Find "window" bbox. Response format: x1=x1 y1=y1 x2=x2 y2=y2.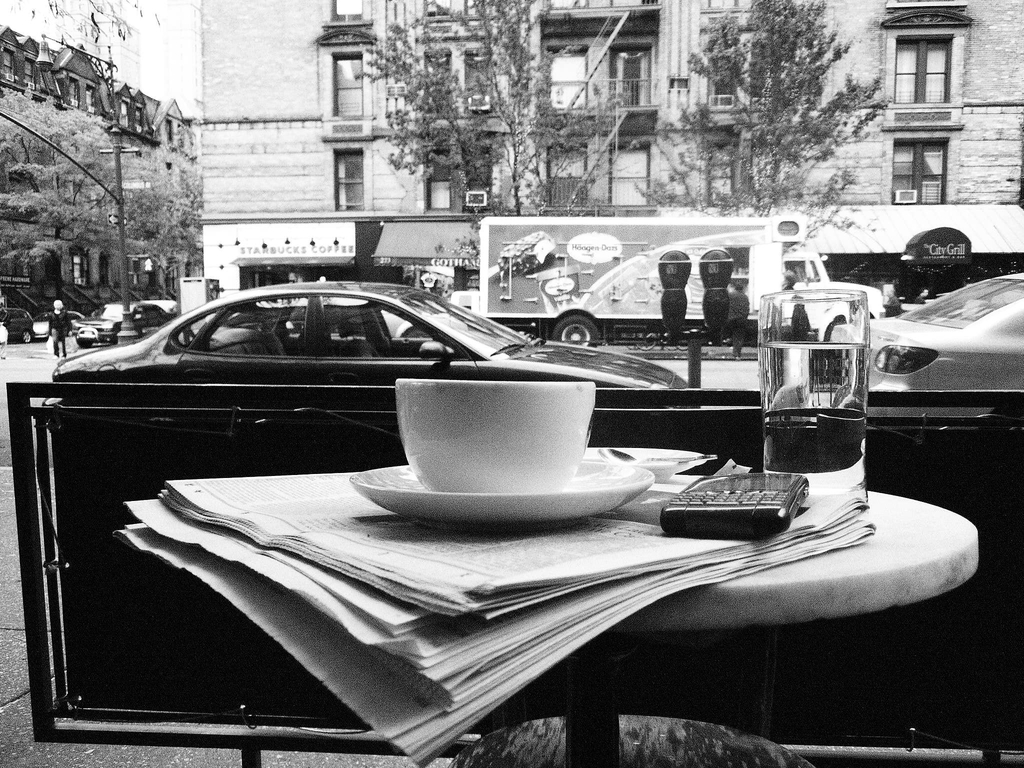
x1=890 y1=0 x2=959 y2=108.
